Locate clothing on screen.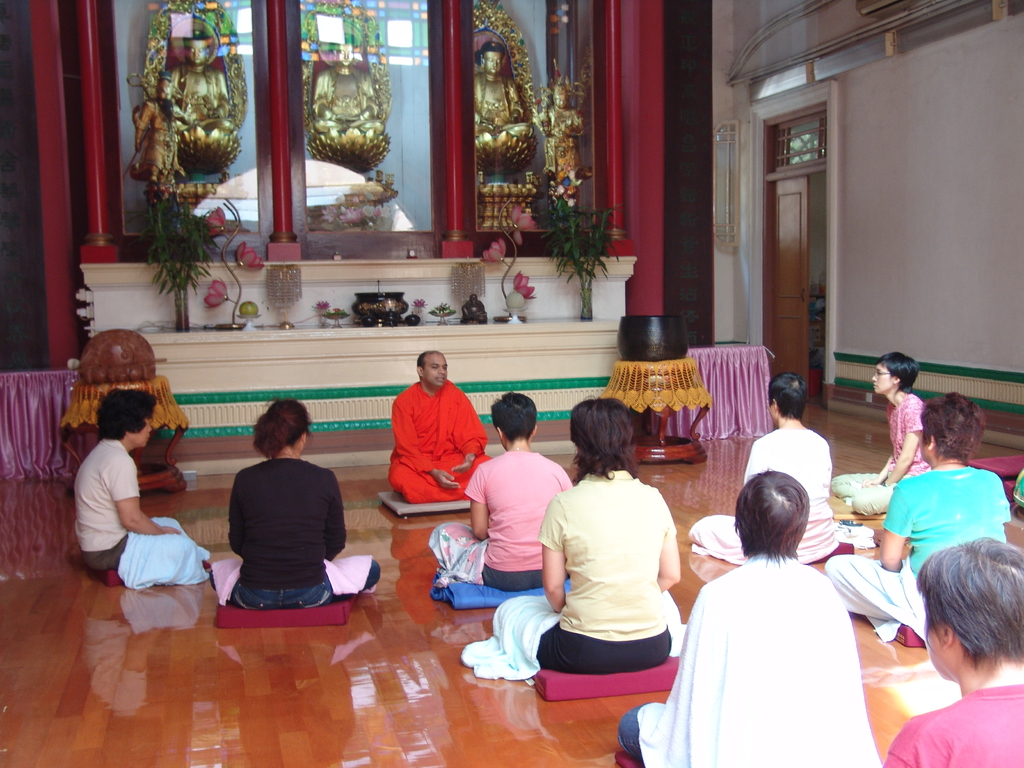
On screen at bbox(884, 466, 1011, 577).
